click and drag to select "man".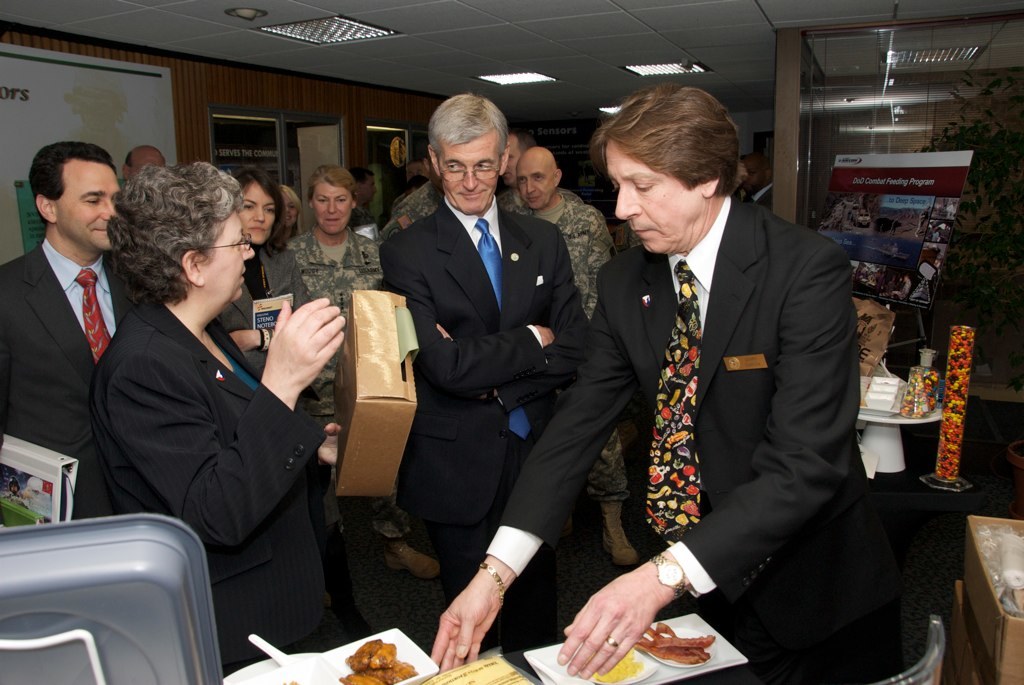
Selection: bbox(616, 221, 644, 251).
